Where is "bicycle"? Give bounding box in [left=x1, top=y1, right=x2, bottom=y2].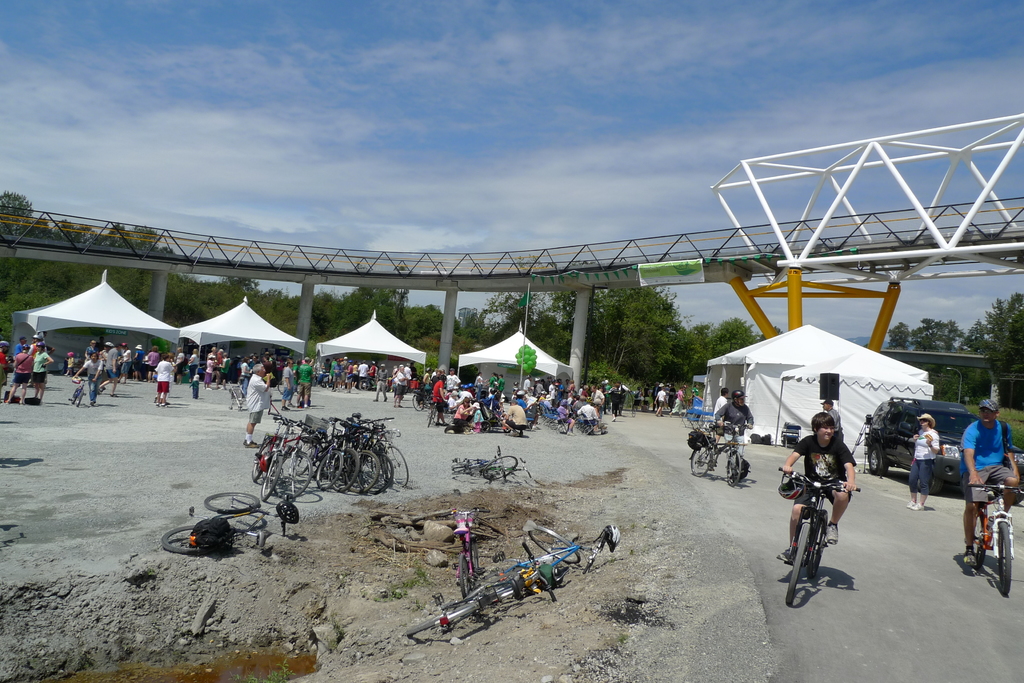
[left=688, top=423, right=751, bottom=488].
